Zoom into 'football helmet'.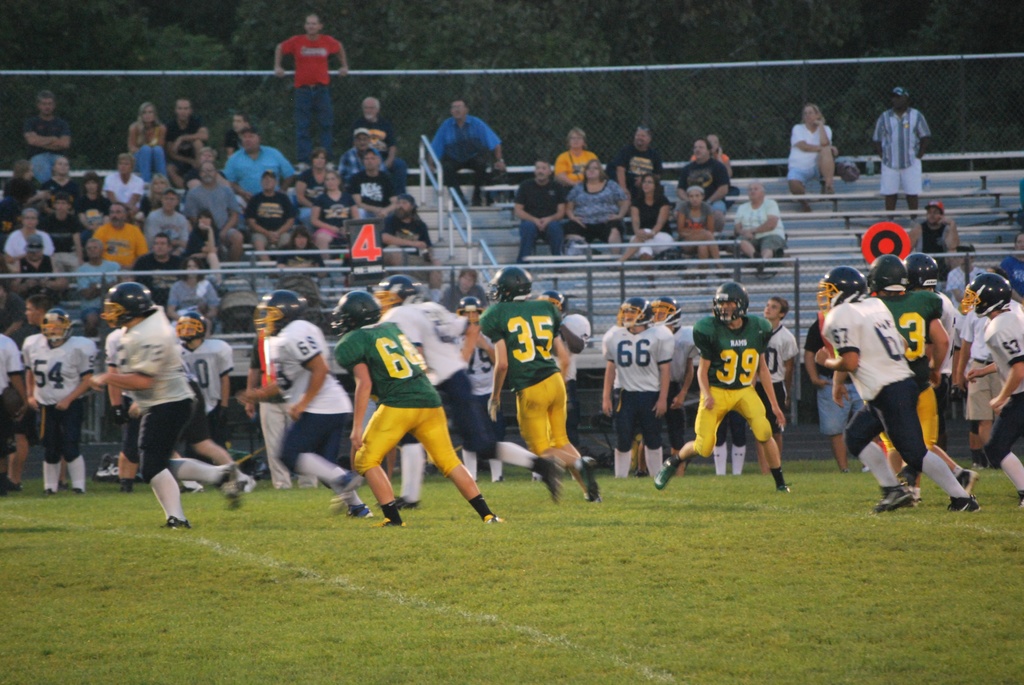
Zoom target: box=[333, 285, 380, 335].
